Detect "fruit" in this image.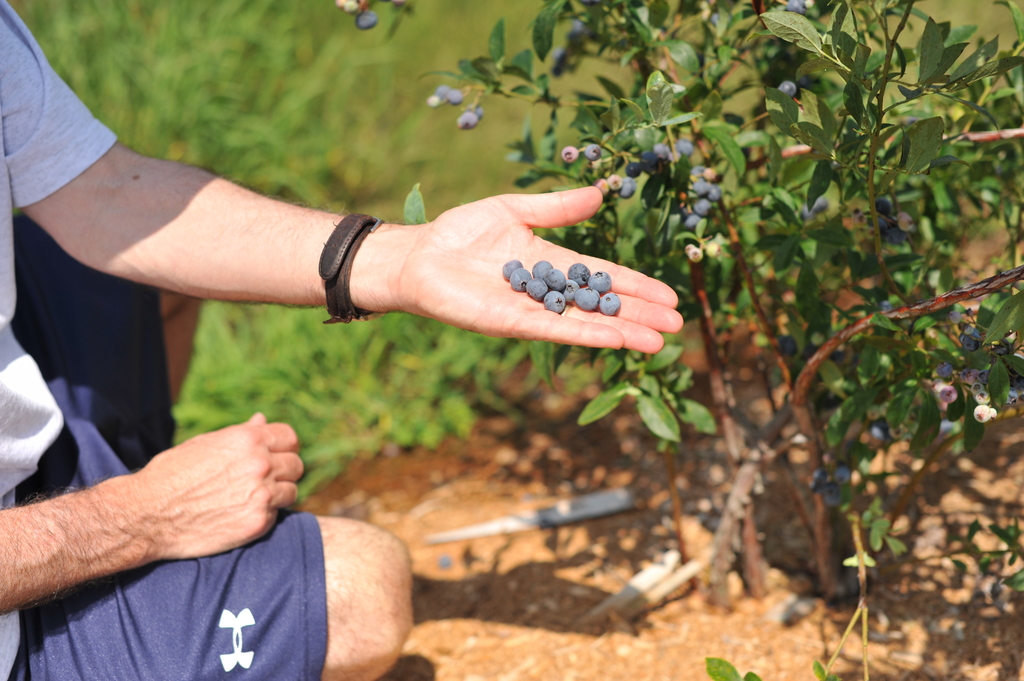
Detection: {"x1": 783, "y1": 0, "x2": 804, "y2": 13}.
